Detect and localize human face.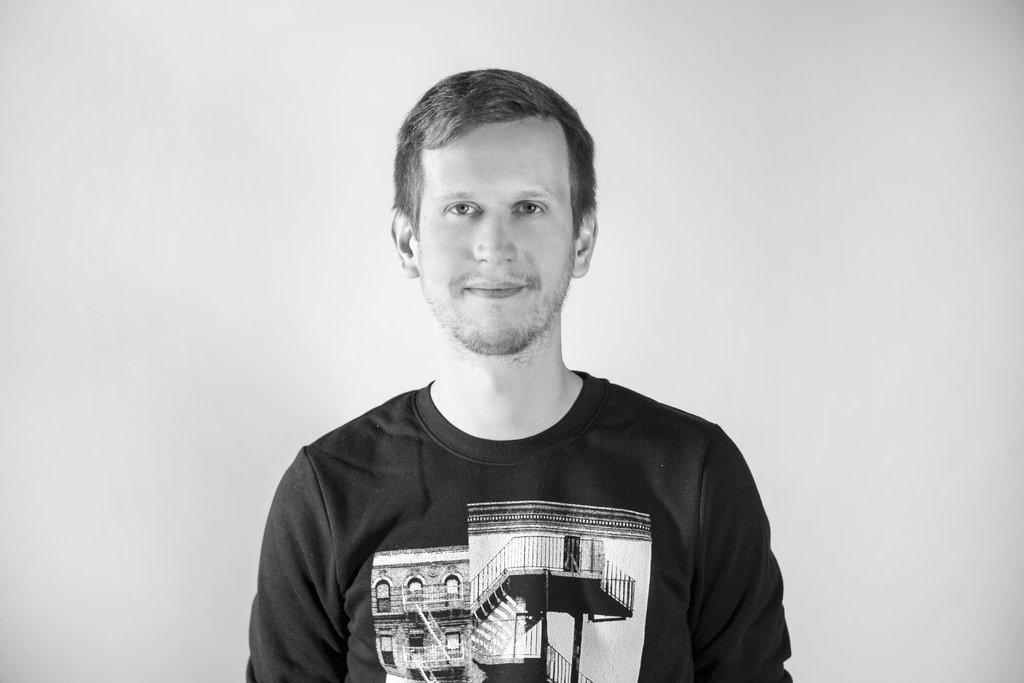
Localized at locate(419, 135, 572, 355).
